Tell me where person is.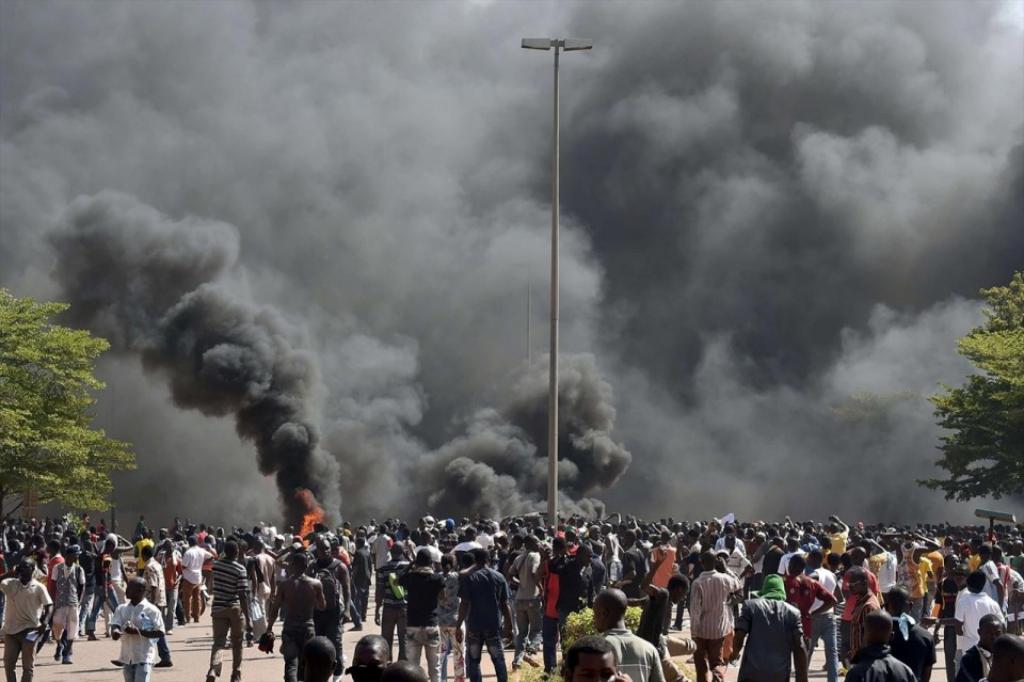
person is at (left=299, top=634, right=347, bottom=681).
